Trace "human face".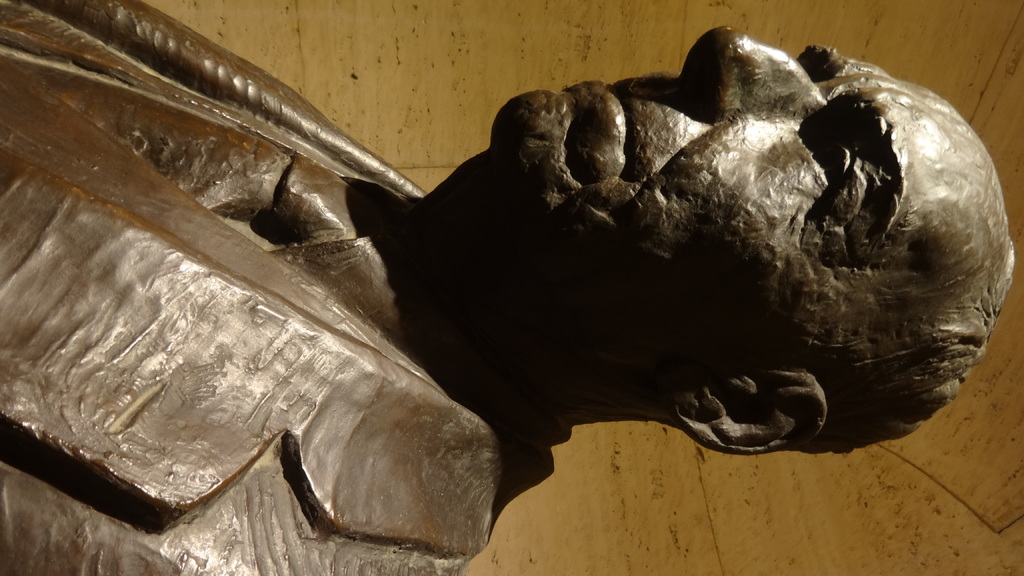
Traced to 497:23:965:389.
